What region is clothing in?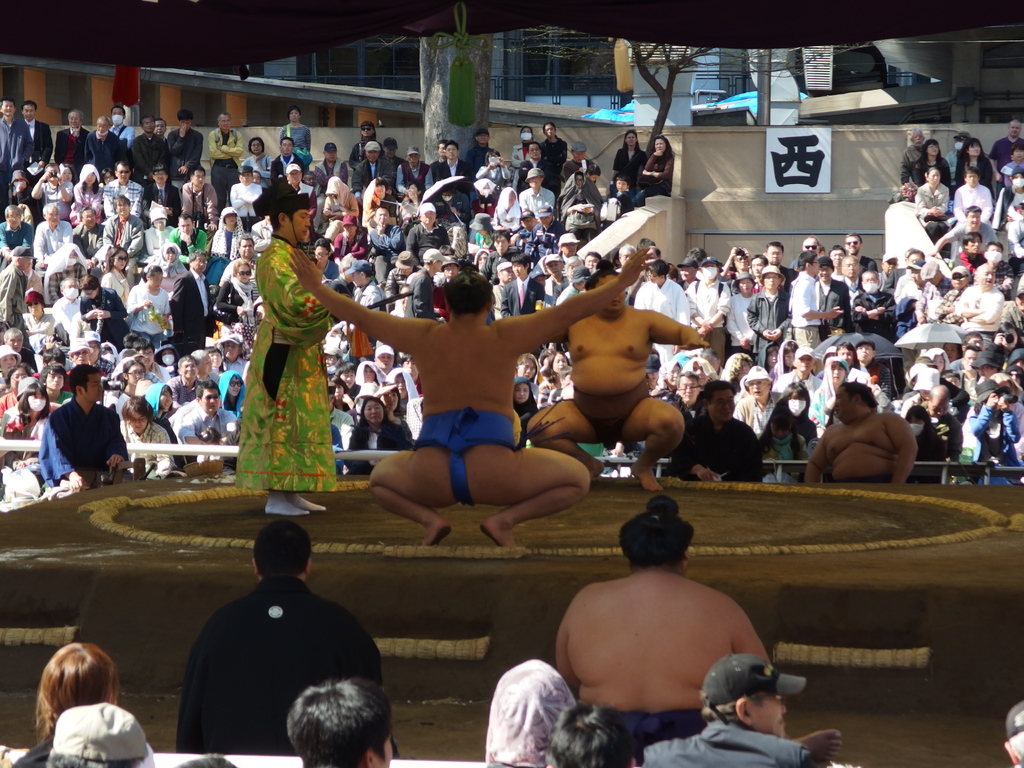
pyautogui.locateOnScreen(943, 220, 984, 261).
